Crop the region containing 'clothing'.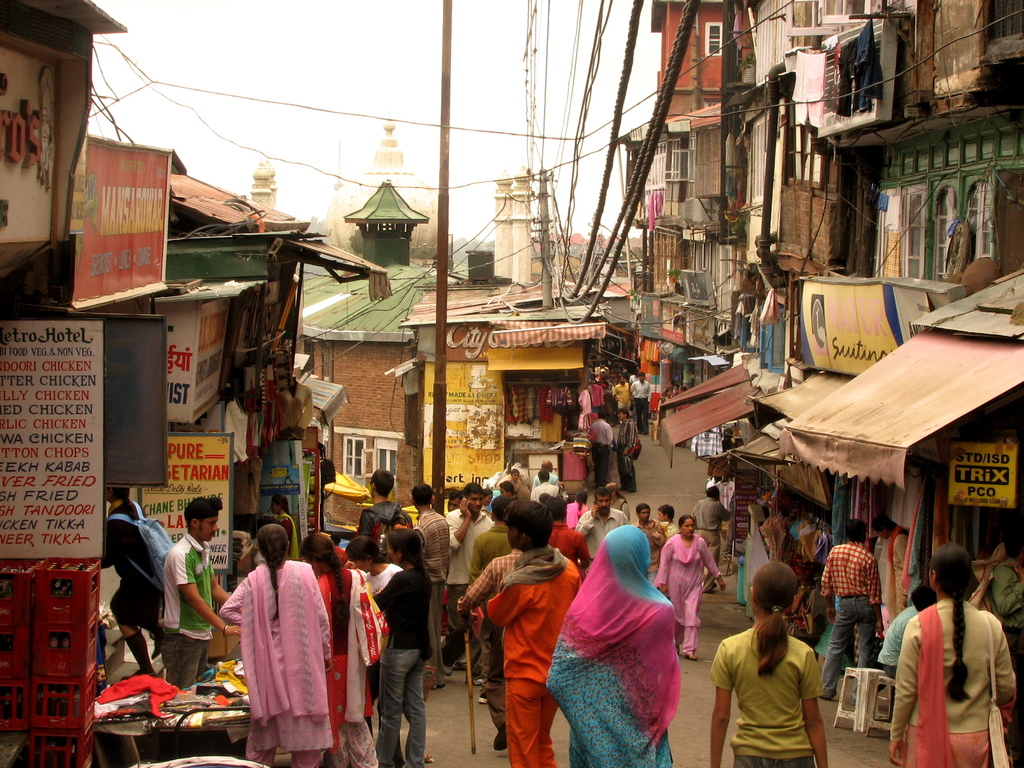
Crop region: pyautogui.locateOnScreen(869, 603, 920, 717).
